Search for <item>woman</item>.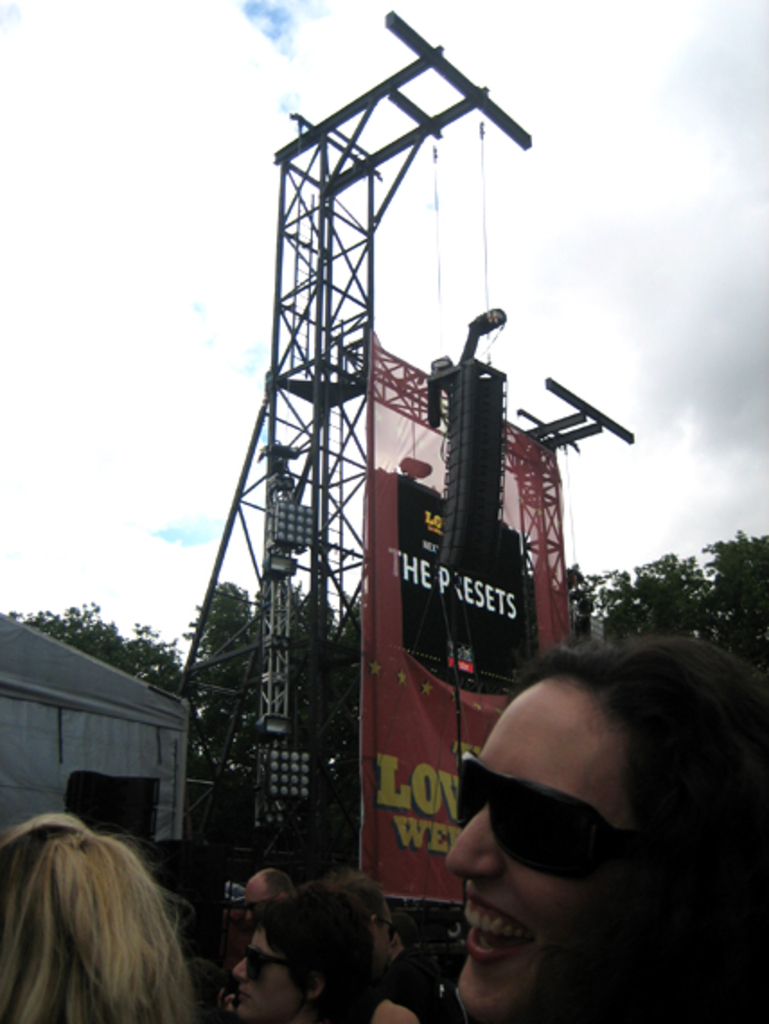
Found at x1=230, y1=878, x2=381, y2=1022.
